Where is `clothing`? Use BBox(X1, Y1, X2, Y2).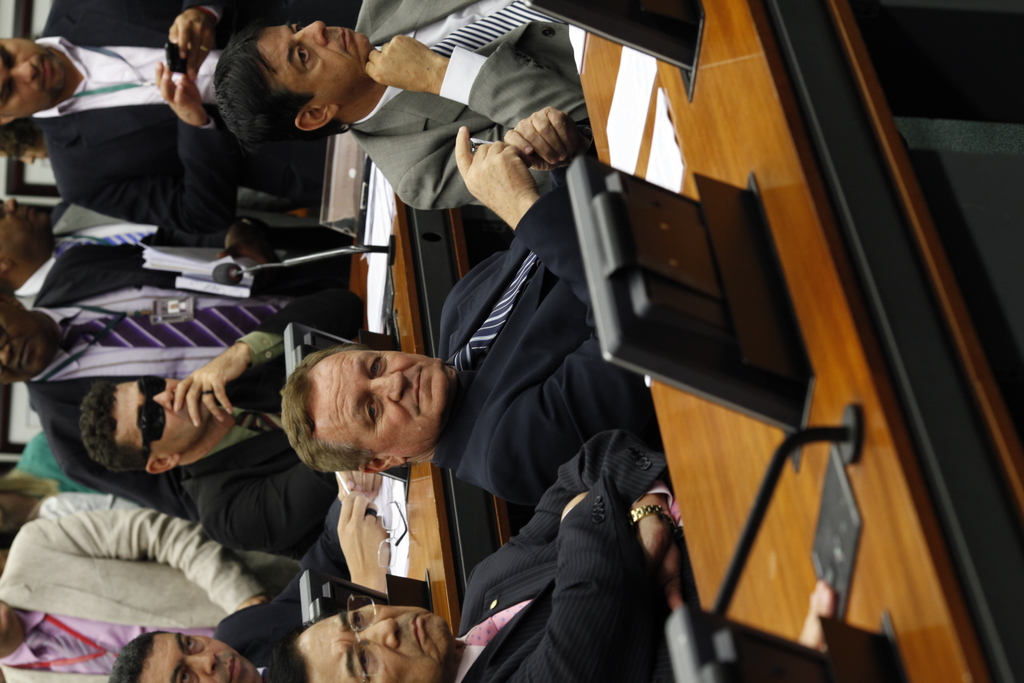
BBox(349, 0, 590, 209).
